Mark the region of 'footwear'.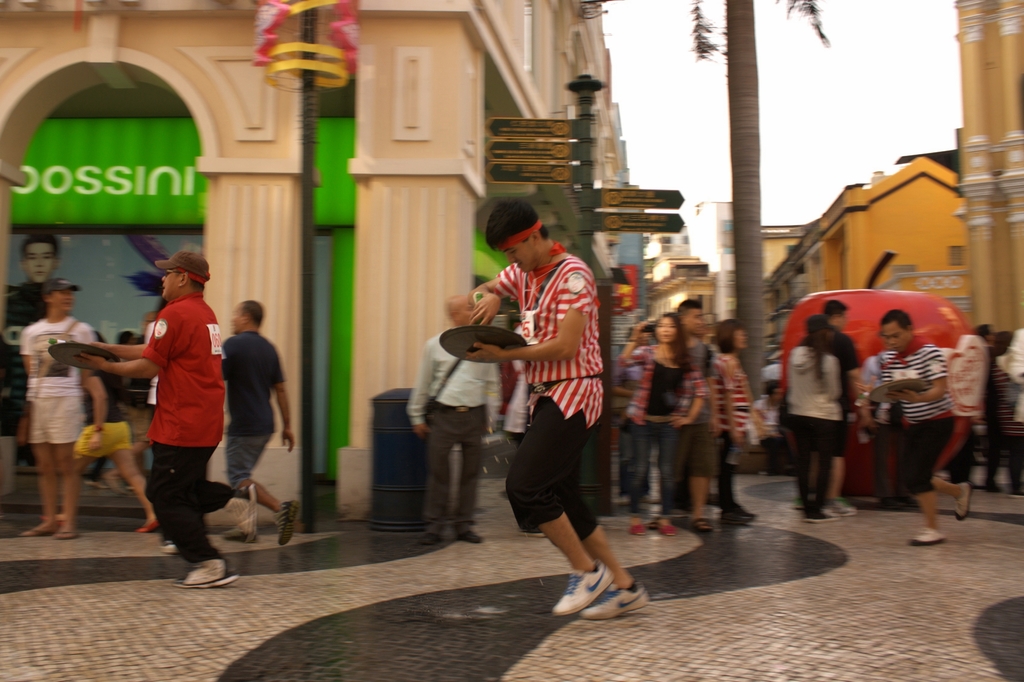
Region: bbox=(548, 555, 614, 617).
